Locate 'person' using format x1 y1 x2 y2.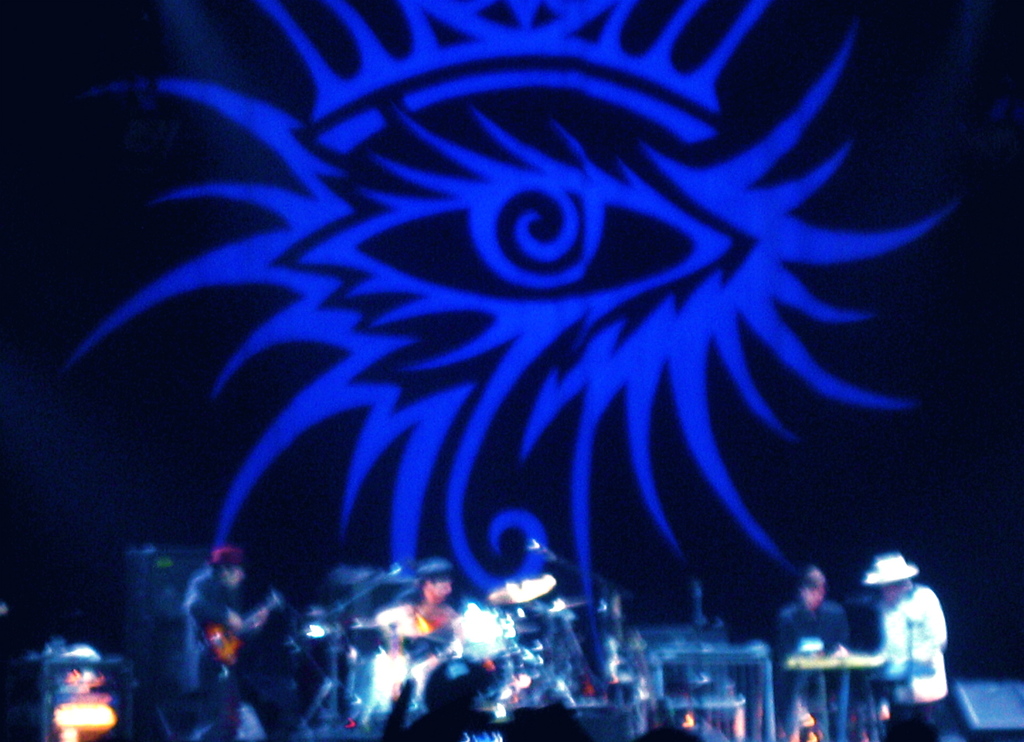
374 555 465 682.
